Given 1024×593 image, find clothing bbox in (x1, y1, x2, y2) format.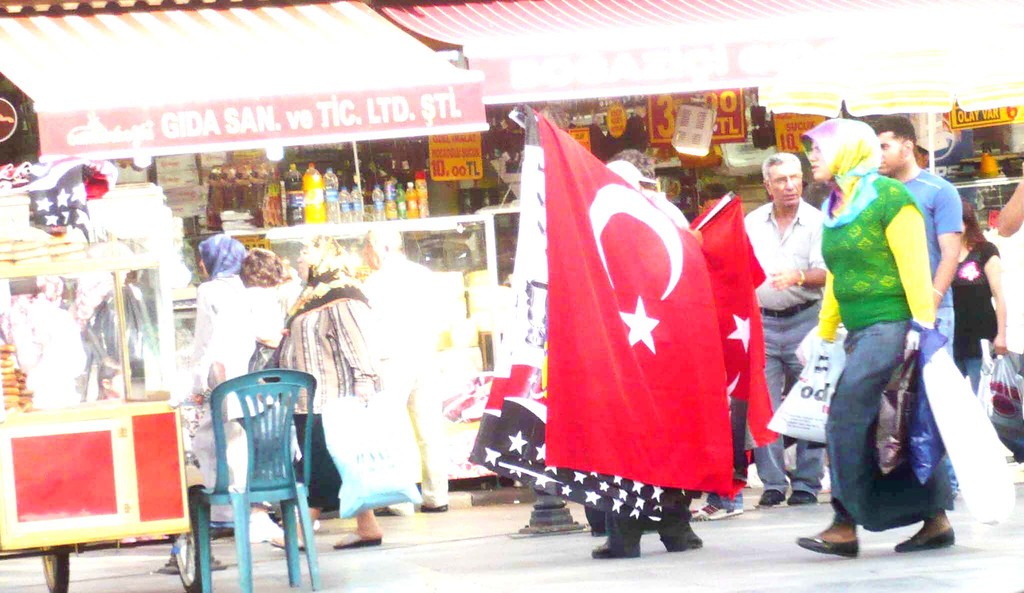
(908, 170, 963, 359).
